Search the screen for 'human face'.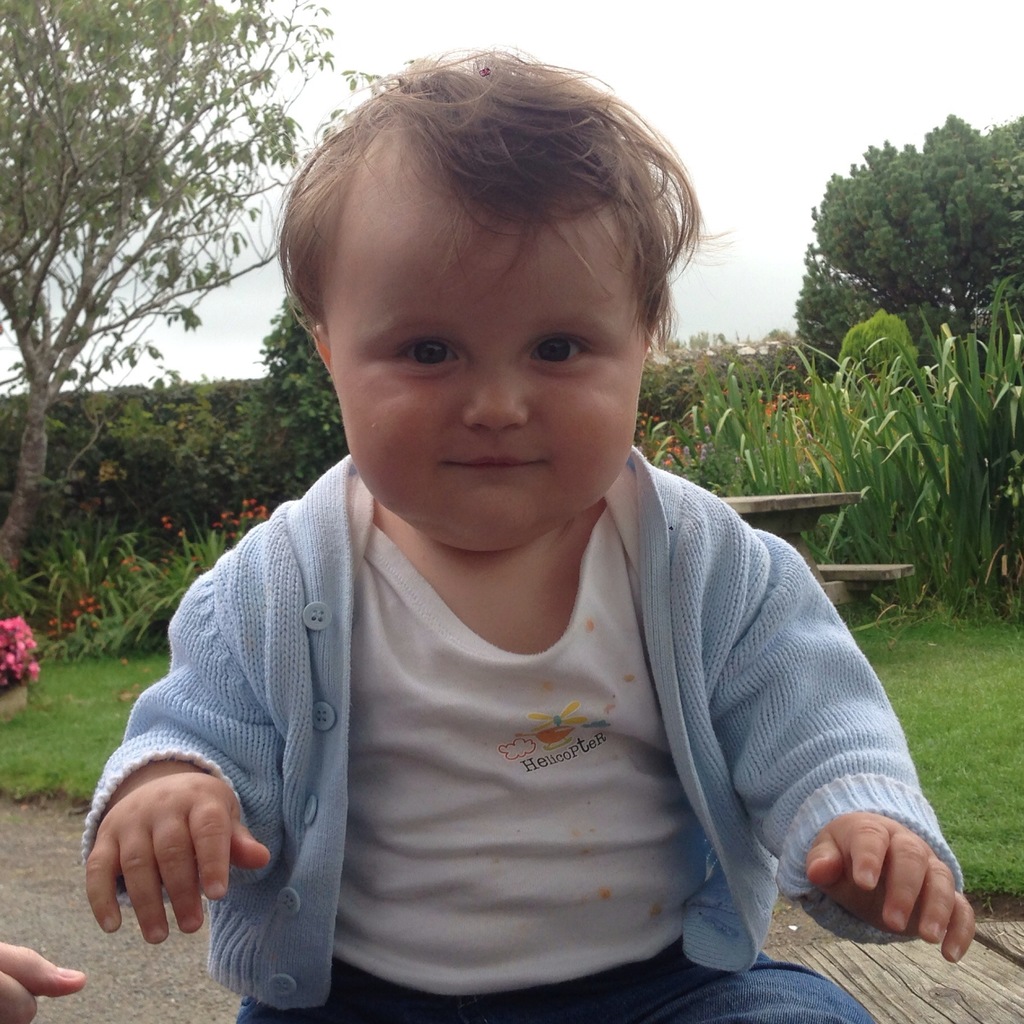
Found at (326, 157, 644, 554).
